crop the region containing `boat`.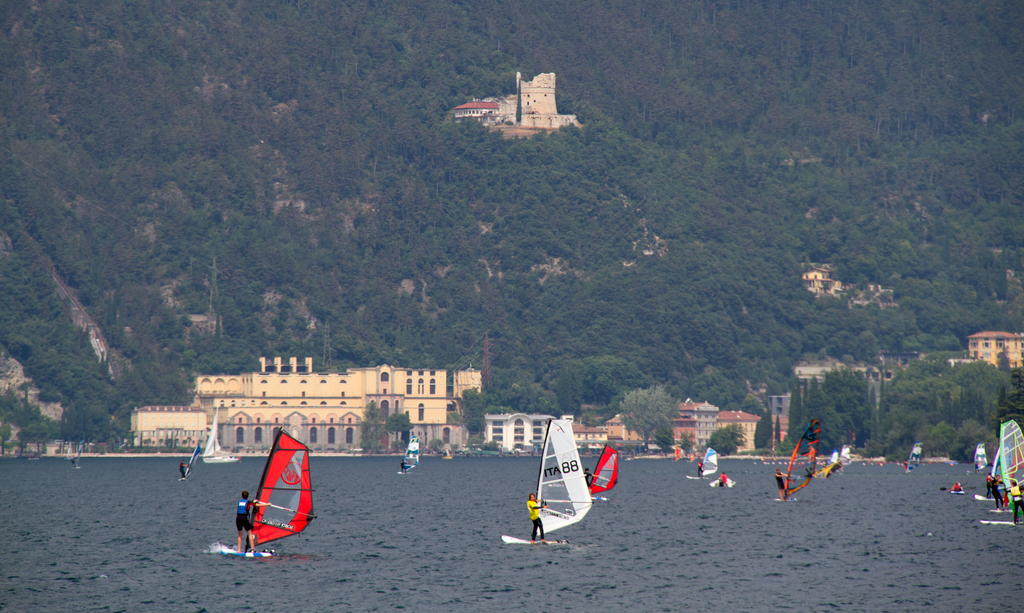
Crop region: (772,423,817,500).
